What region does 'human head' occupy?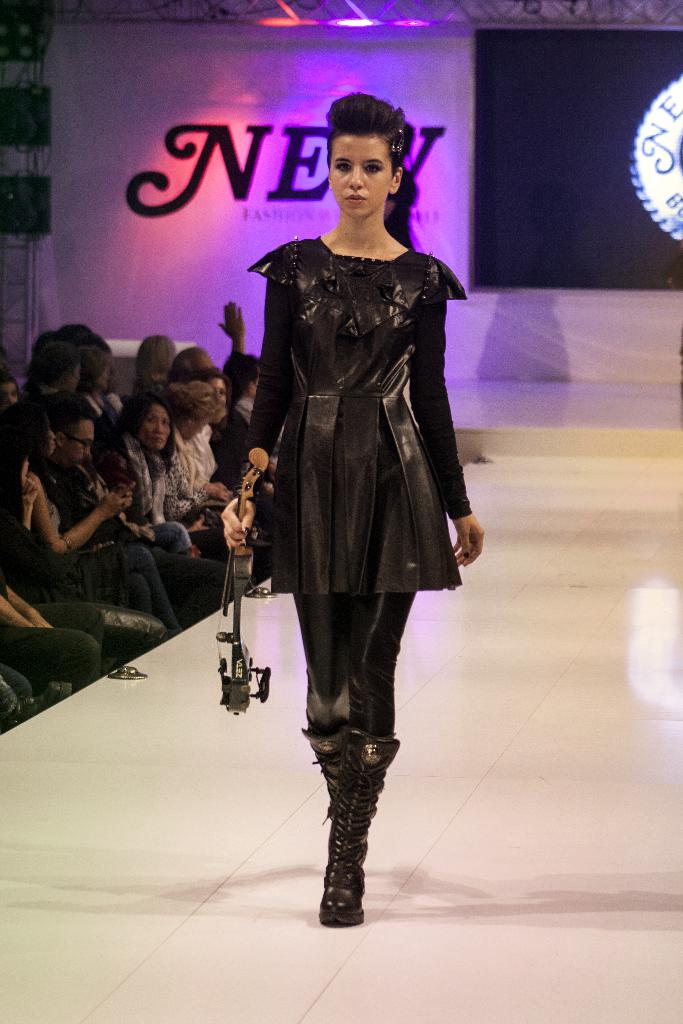
box=[192, 370, 230, 422].
